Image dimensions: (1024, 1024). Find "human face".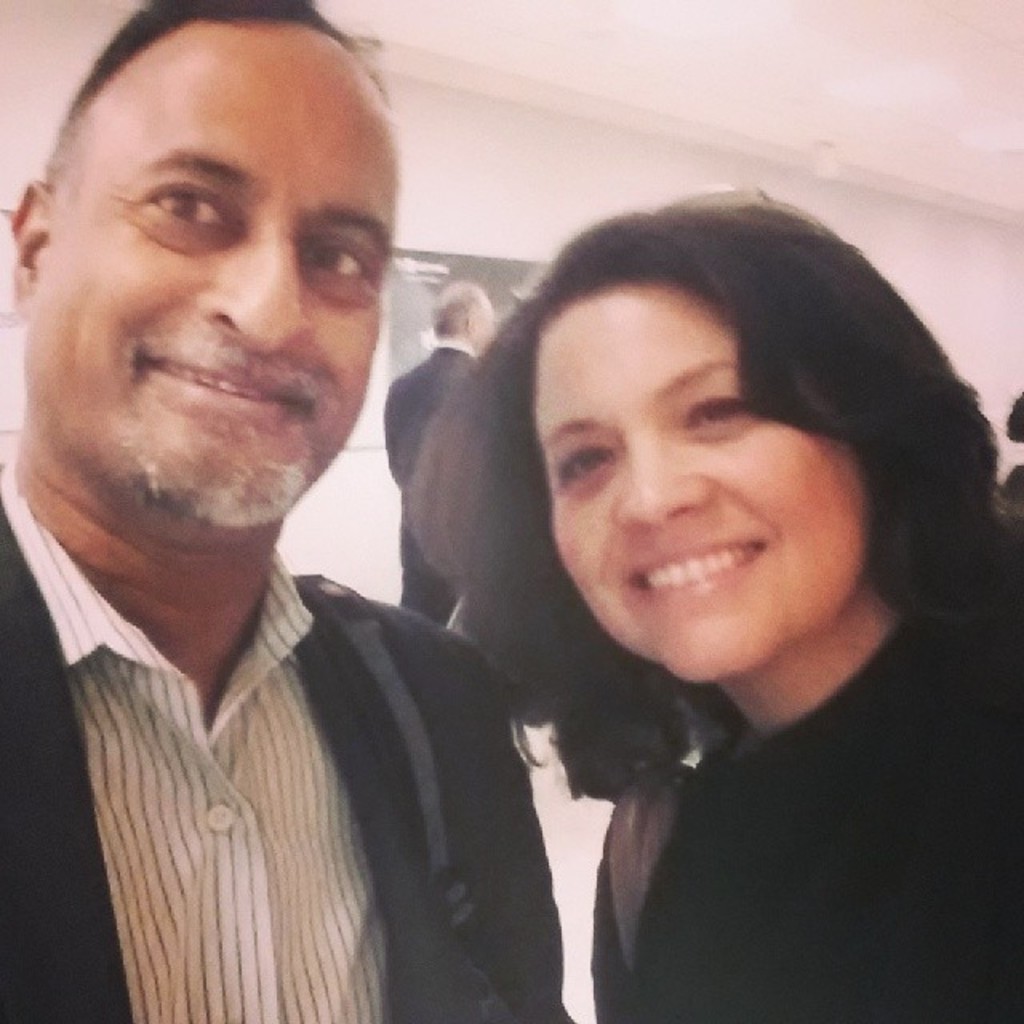
19,24,400,526.
